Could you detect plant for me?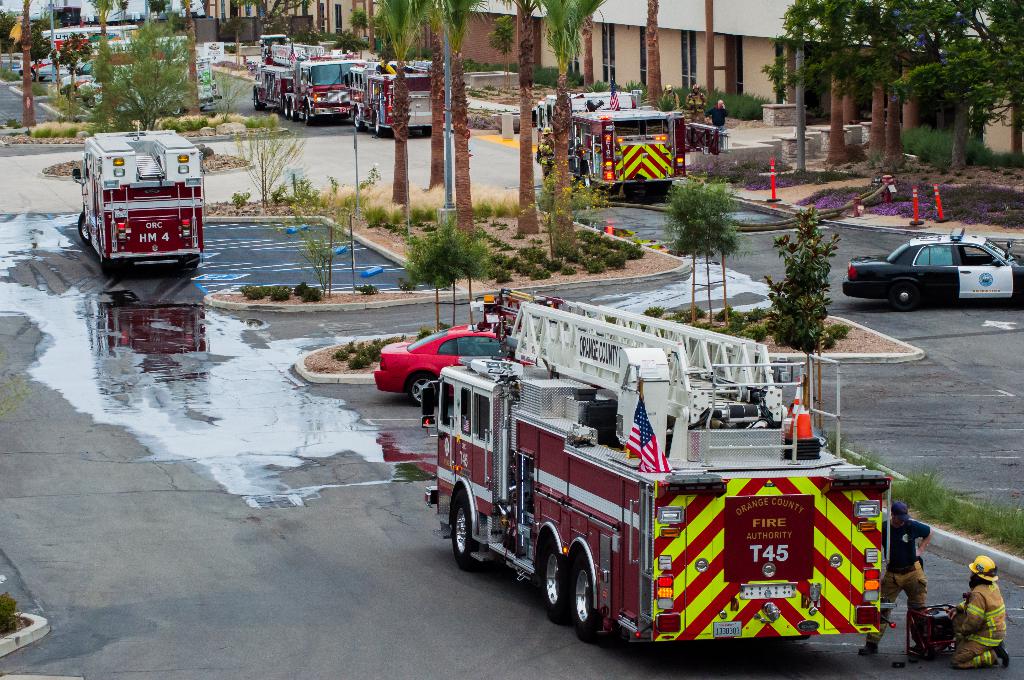
Detection result: x1=235 y1=188 x2=244 y2=207.
